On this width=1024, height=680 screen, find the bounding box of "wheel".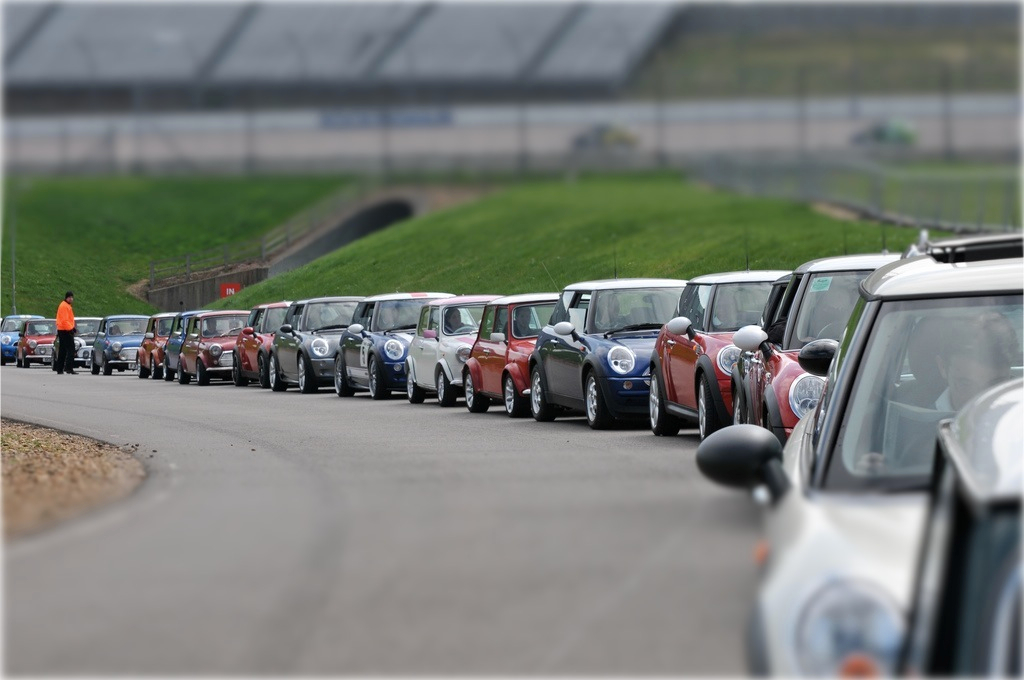
Bounding box: (18,354,22,369).
